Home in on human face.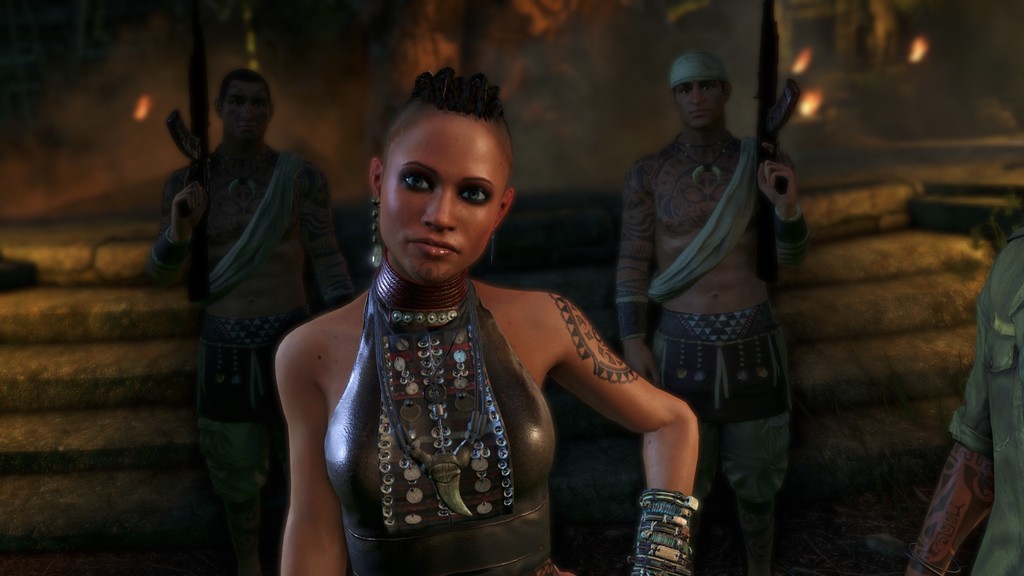
Homed in at 223/83/271/142.
